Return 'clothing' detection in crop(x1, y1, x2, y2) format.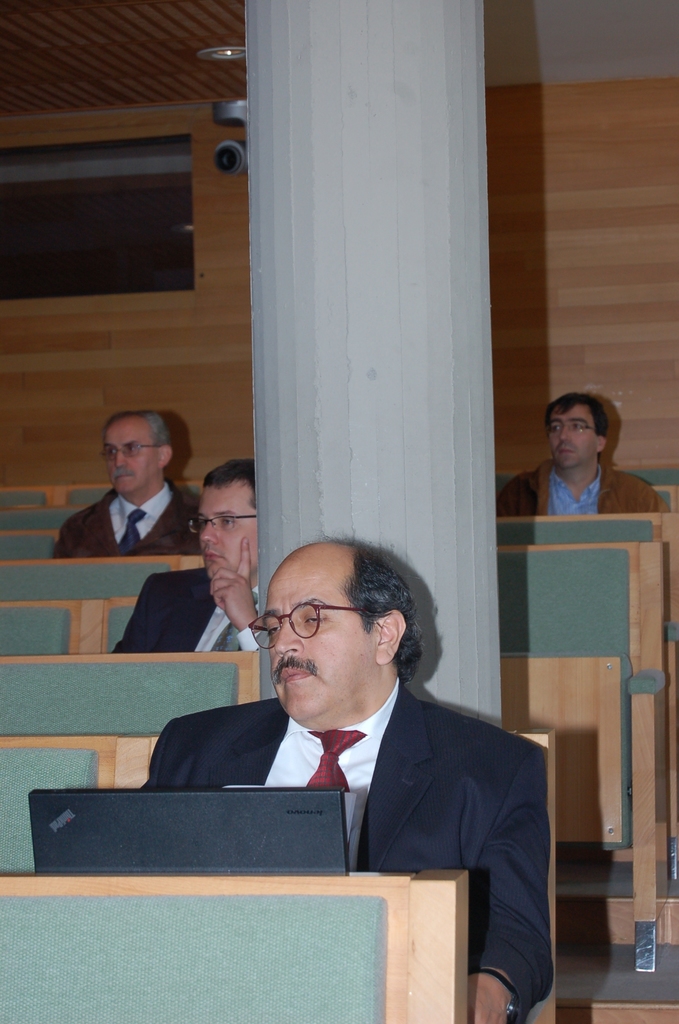
crop(496, 458, 670, 517).
